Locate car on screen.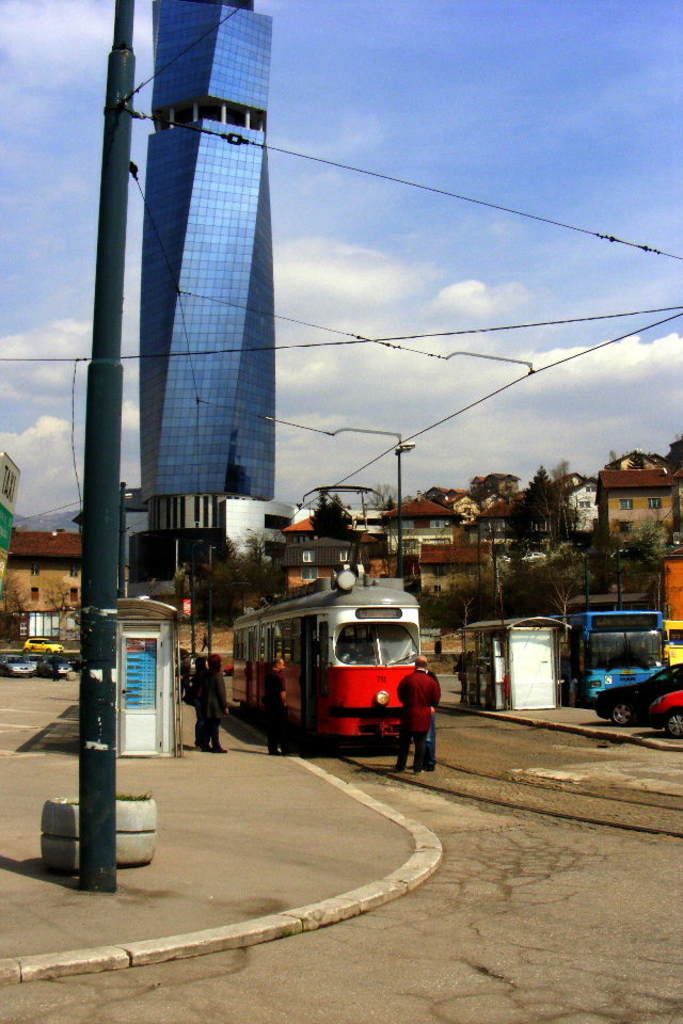
On screen at BBox(22, 639, 62, 654).
